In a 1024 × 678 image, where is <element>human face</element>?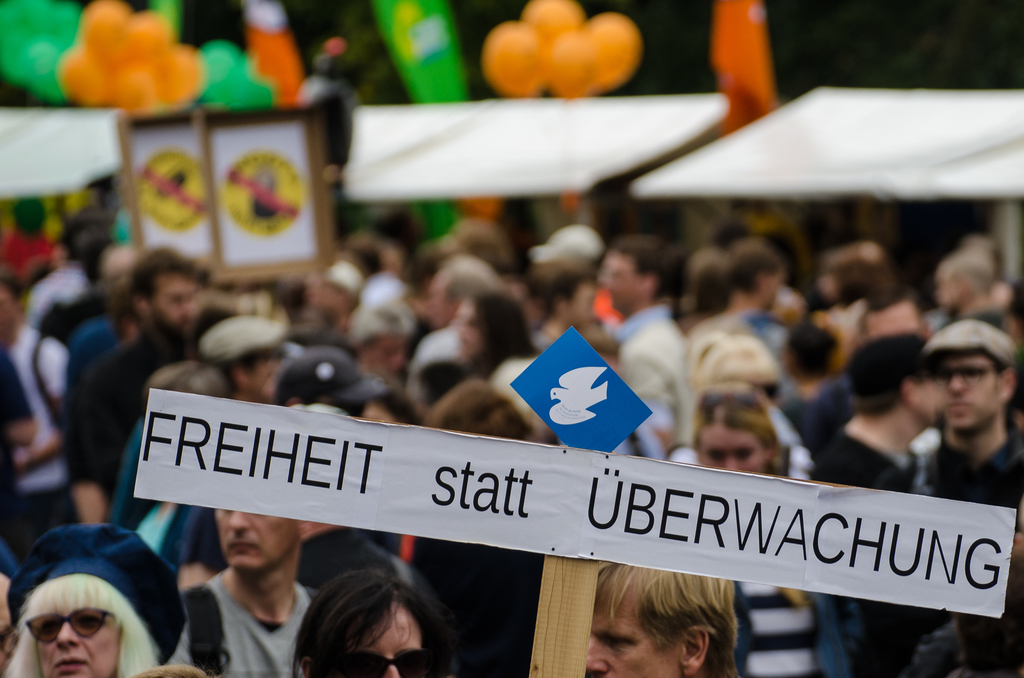
bbox(699, 430, 765, 475).
